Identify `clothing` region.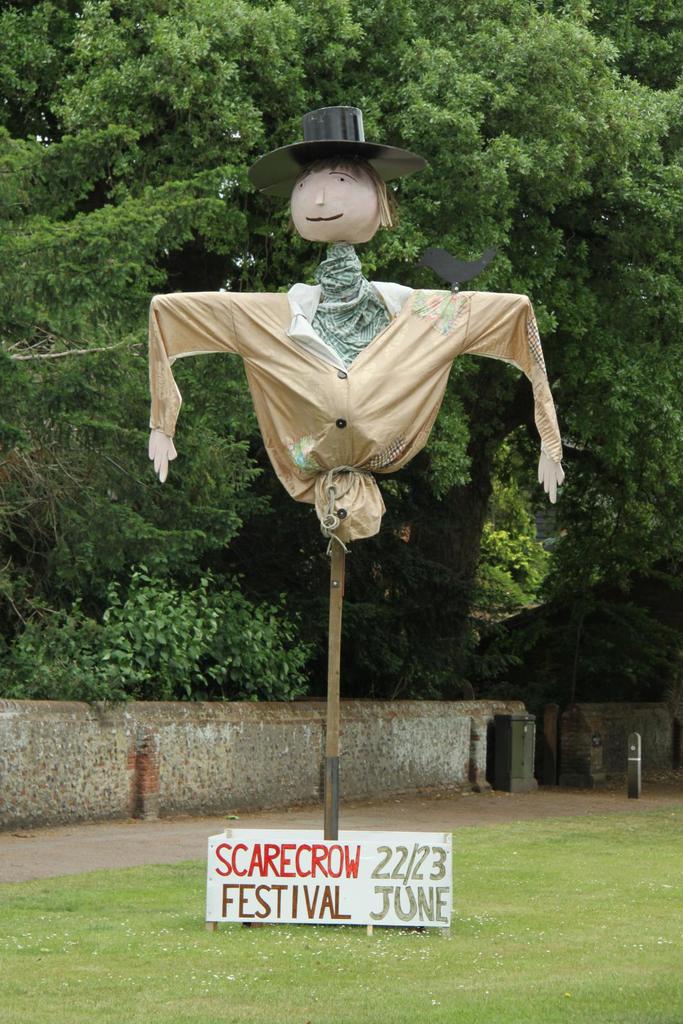
Region: bbox=[159, 204, 565, 527].
